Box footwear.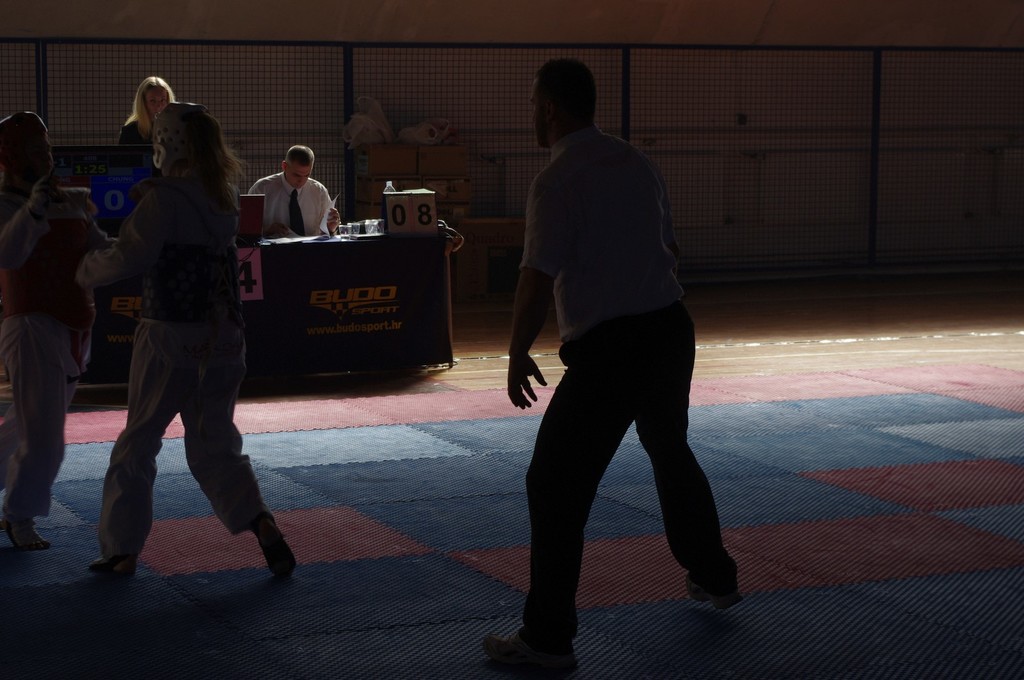
detection(256, 515, 300, 585).
